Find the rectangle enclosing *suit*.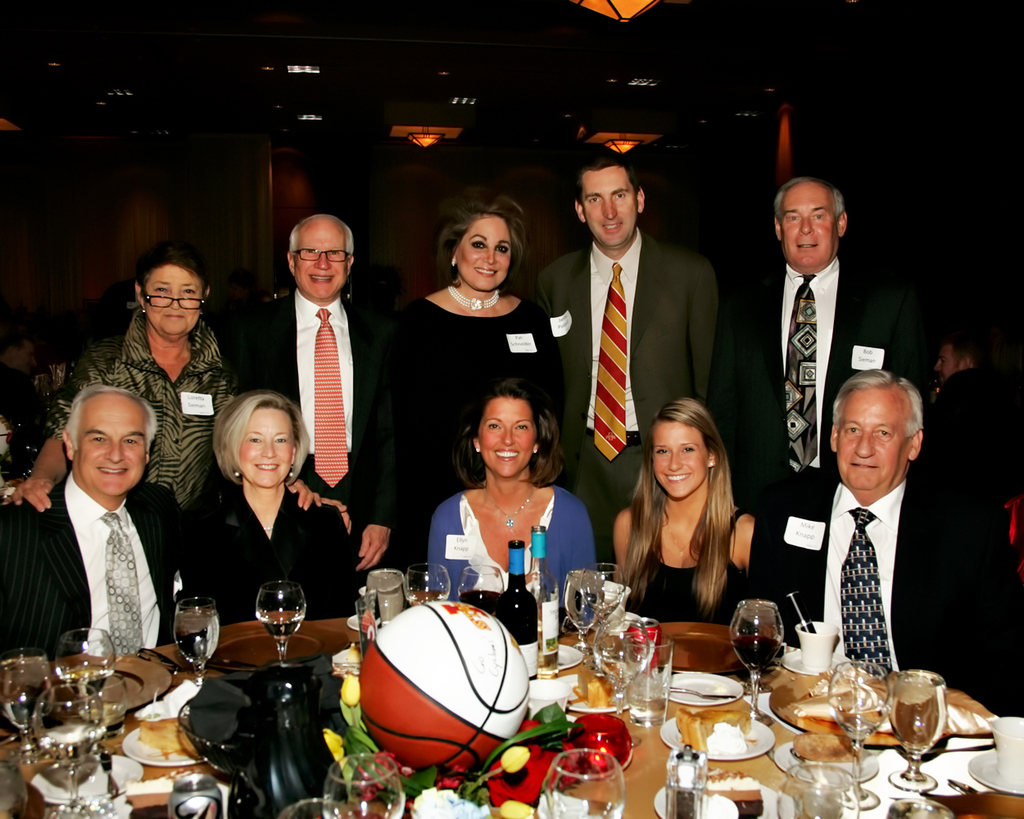
745 194 881 500.
